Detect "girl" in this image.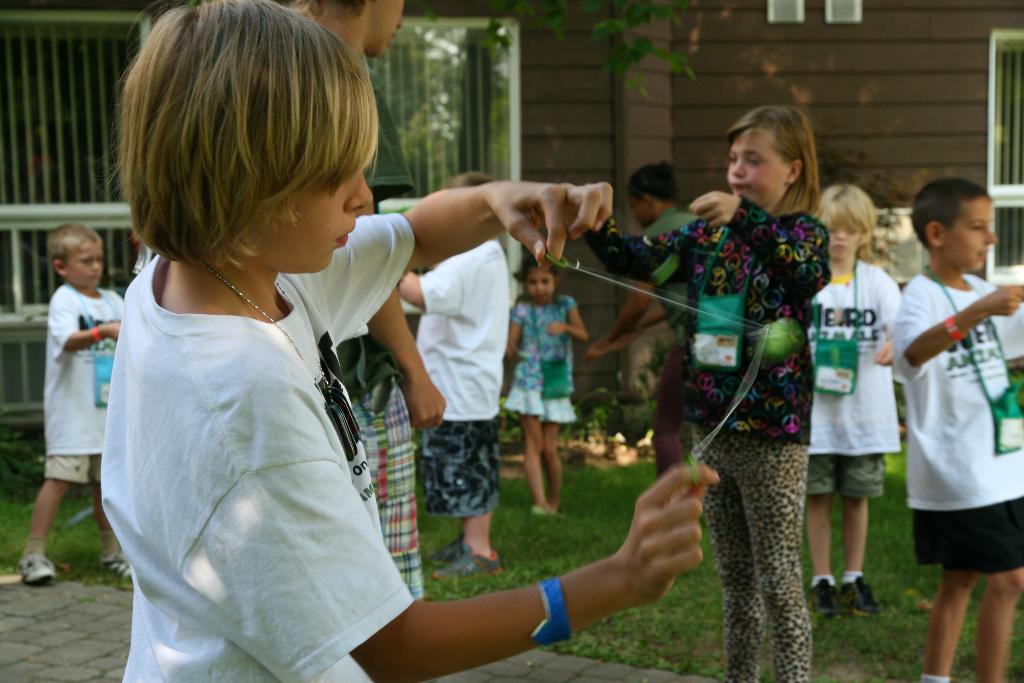
Detection: left=583, top=97, right=832, bottom=680.
